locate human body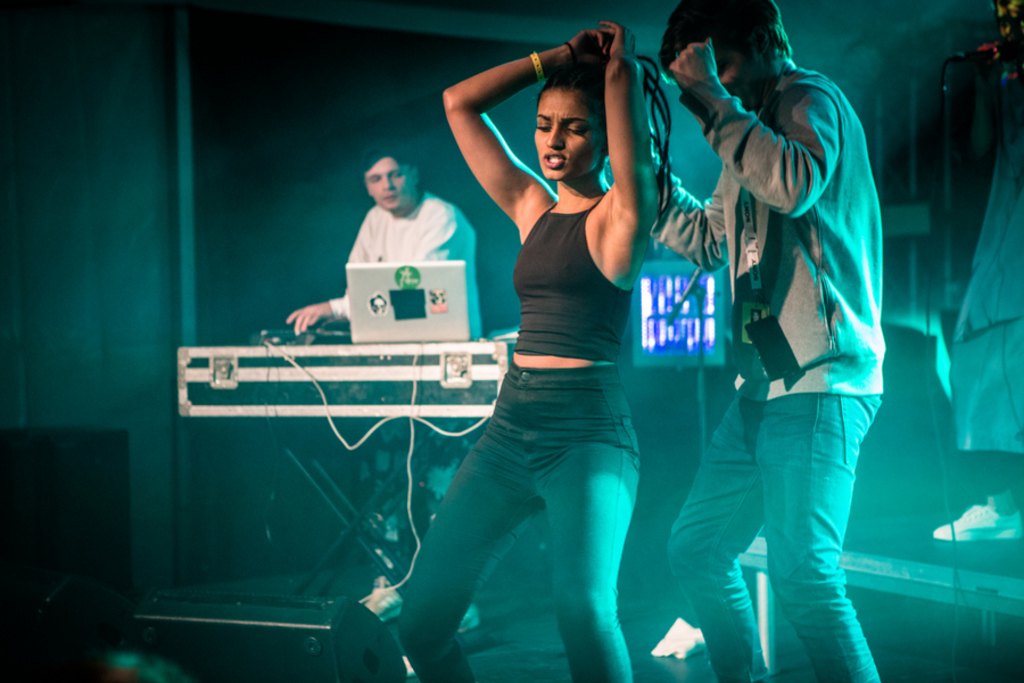
crop(621, 0, 897, 682)
